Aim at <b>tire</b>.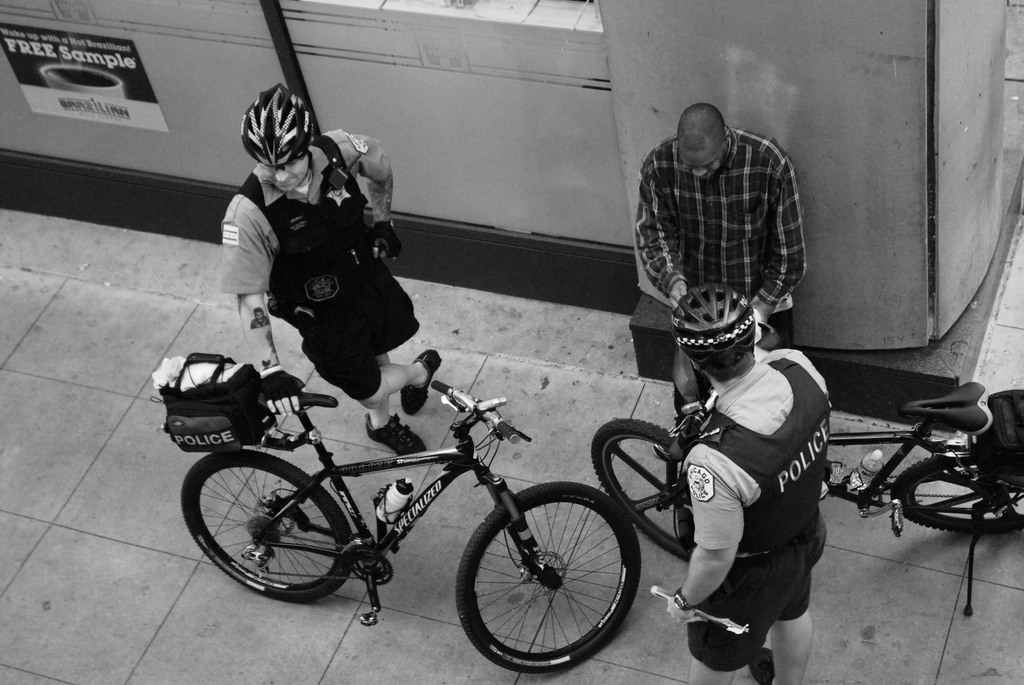
Aimed at x1=589, y1=420, x2=703, y2=562.
